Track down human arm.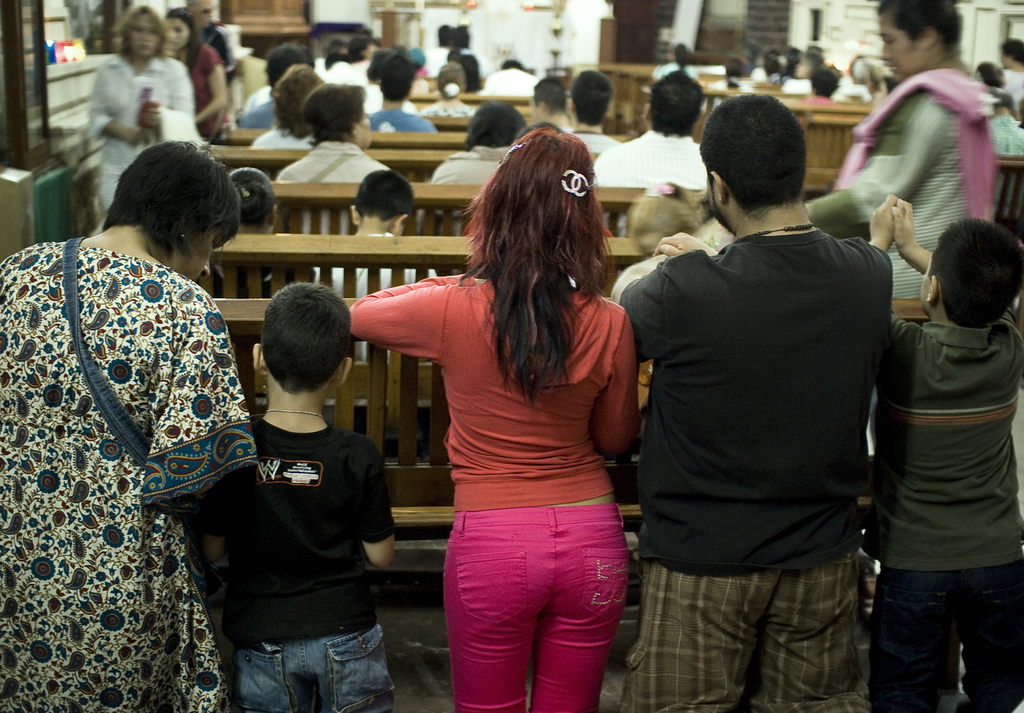
Tracked to box=[653, 229, 727, 262].
